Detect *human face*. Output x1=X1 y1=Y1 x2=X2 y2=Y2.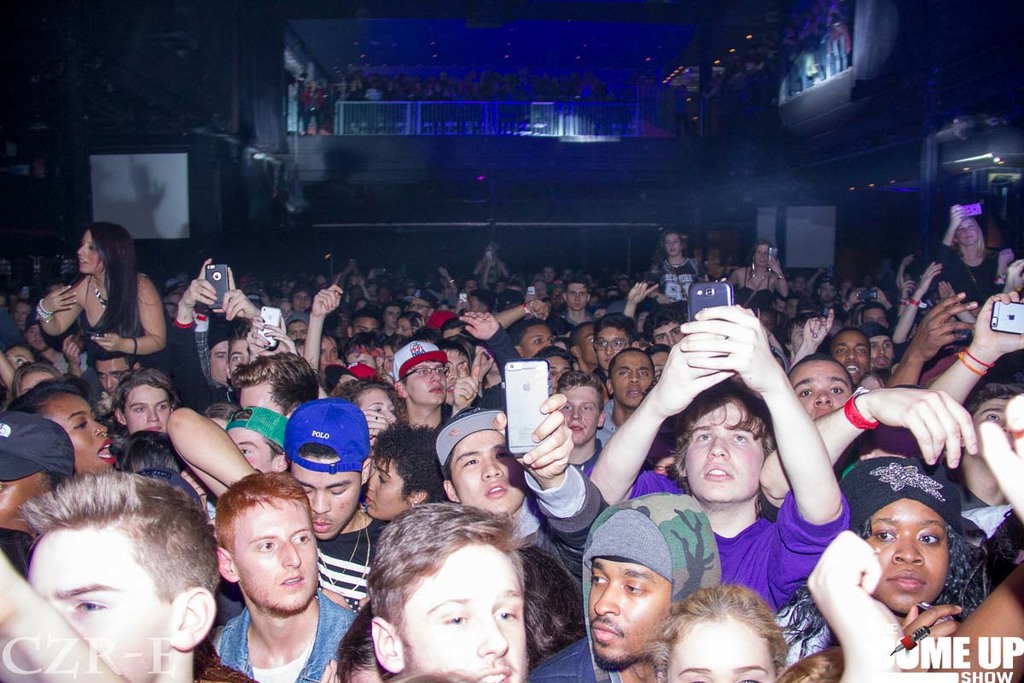
x1=755 y1=242 x2=771 y2=268.
